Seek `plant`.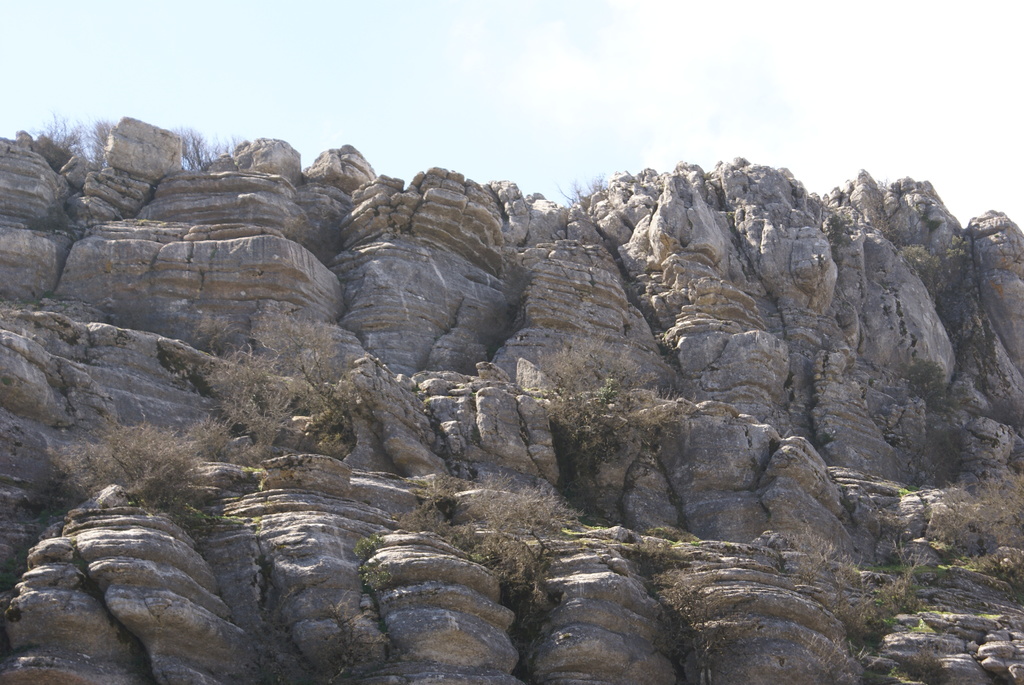
(414,468,584,582).
